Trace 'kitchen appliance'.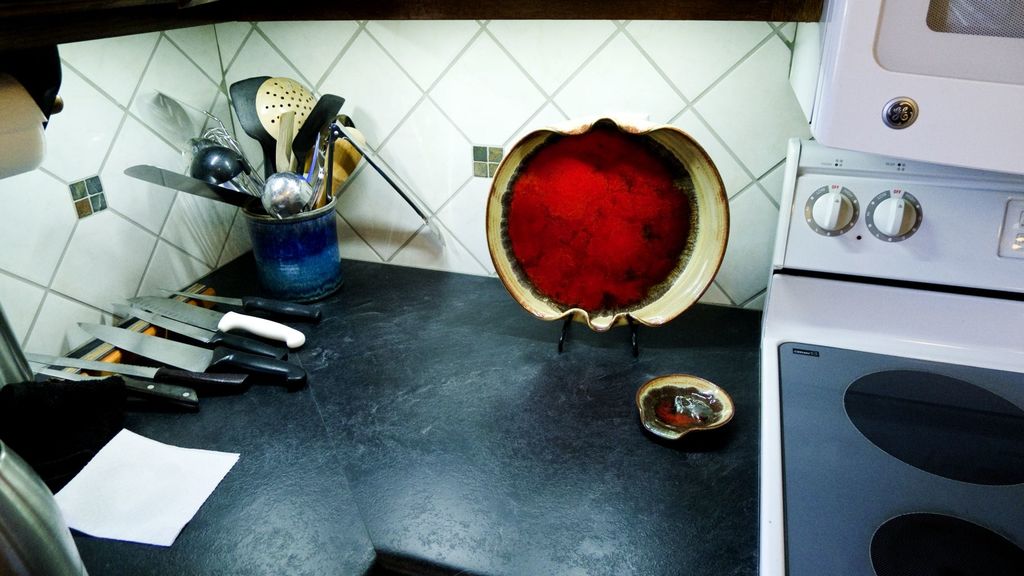
Traced to [323,112,362,187].
